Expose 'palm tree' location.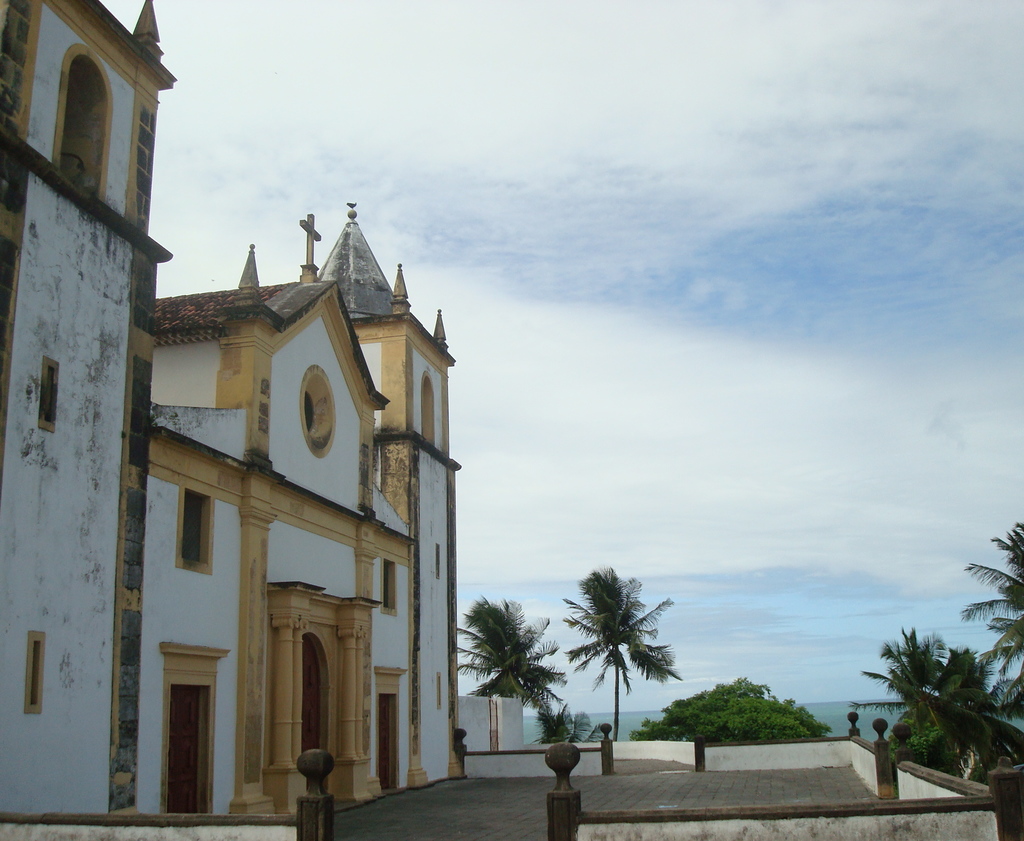
Exposed at Rect(948, 517, 1023, 671).
